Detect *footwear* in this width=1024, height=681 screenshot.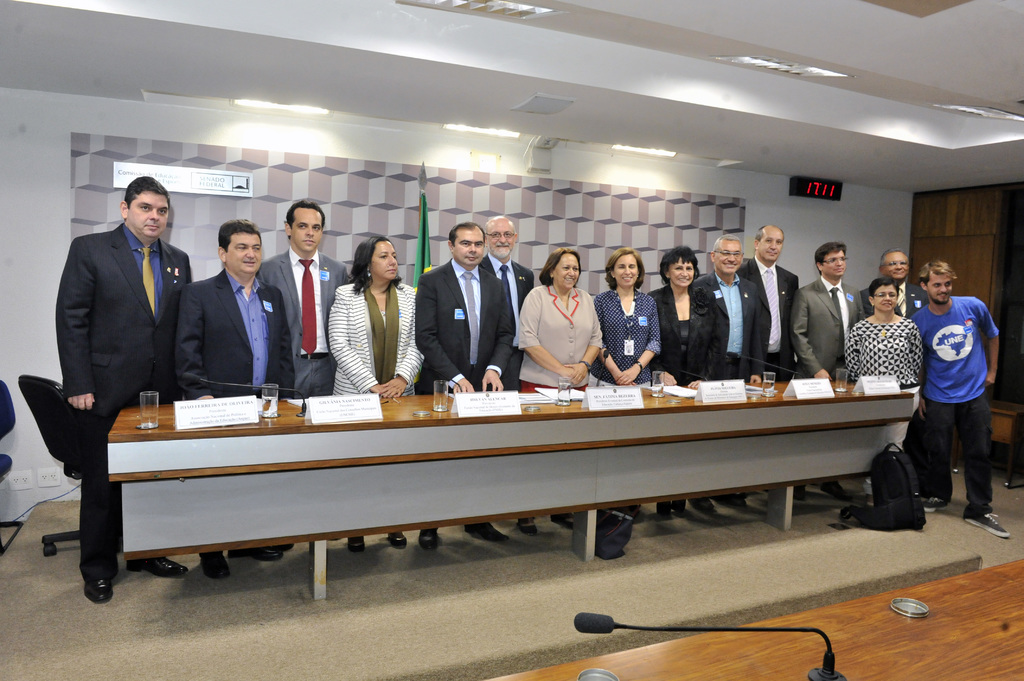
Detection: 390 531 407 545.
